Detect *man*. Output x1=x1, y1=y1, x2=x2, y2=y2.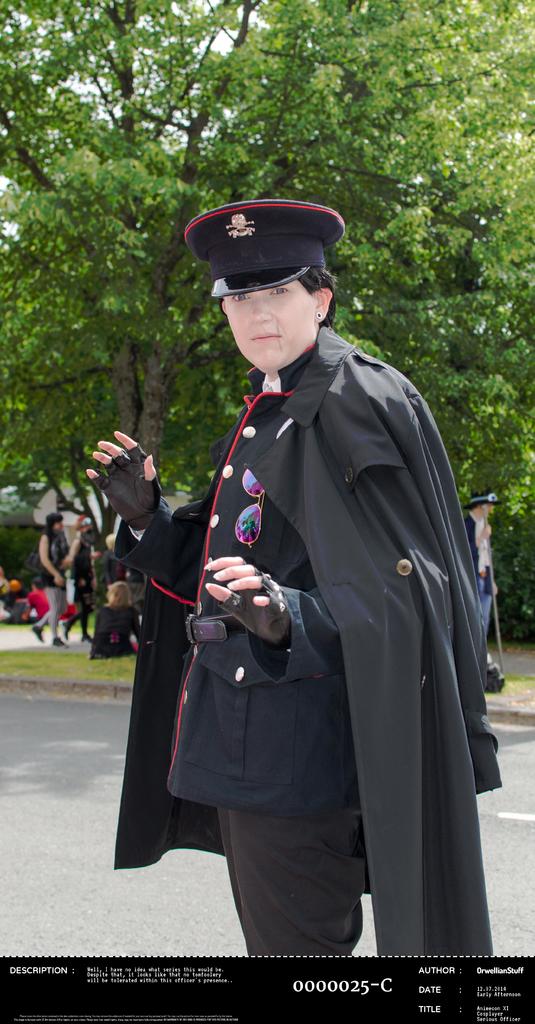
x1=465, y1=484, x2=507, y2=679.
